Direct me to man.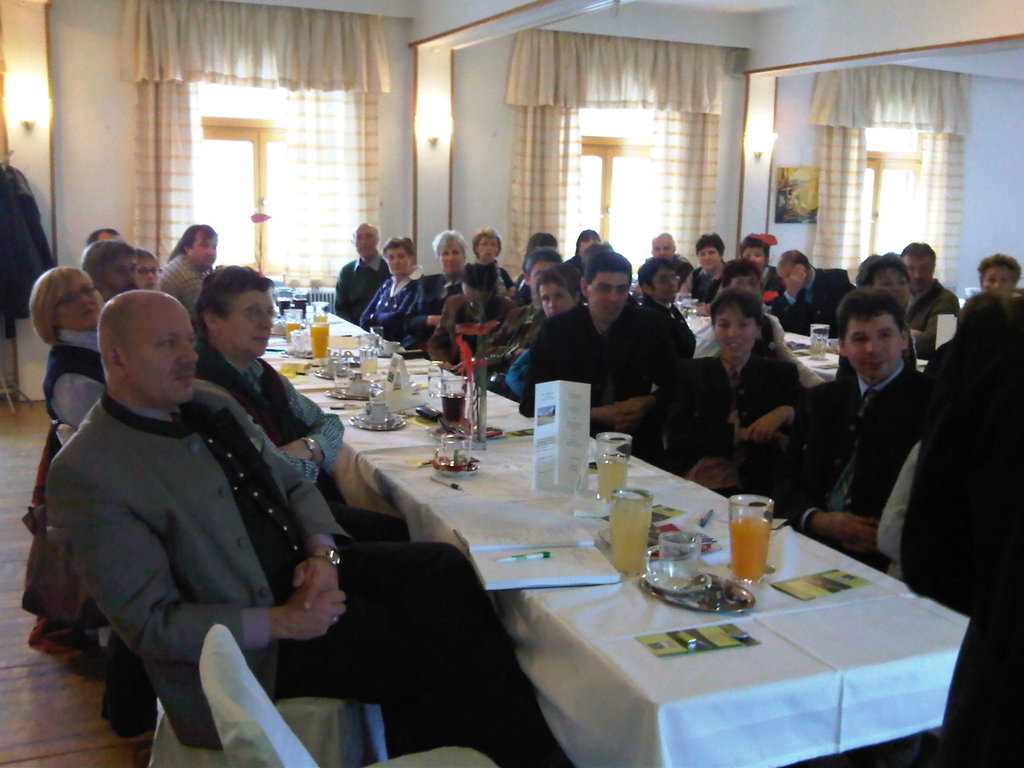
Direction: left=685, top=262, right=787, bottom=360.
